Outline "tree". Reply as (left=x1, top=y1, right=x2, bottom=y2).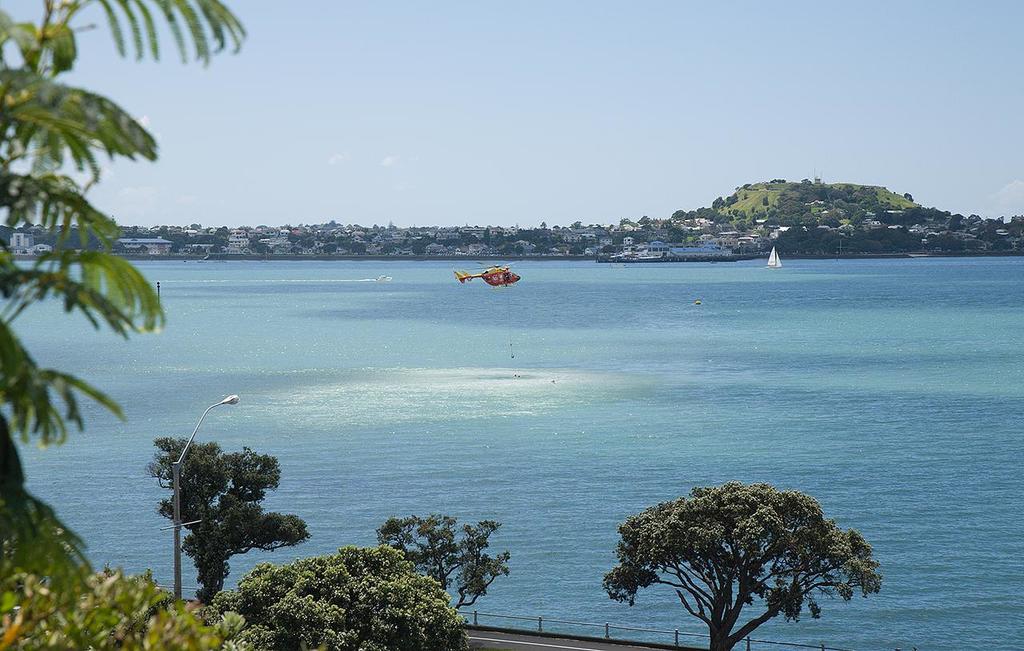
(left=387, top=513, right=507, bottom=603).
